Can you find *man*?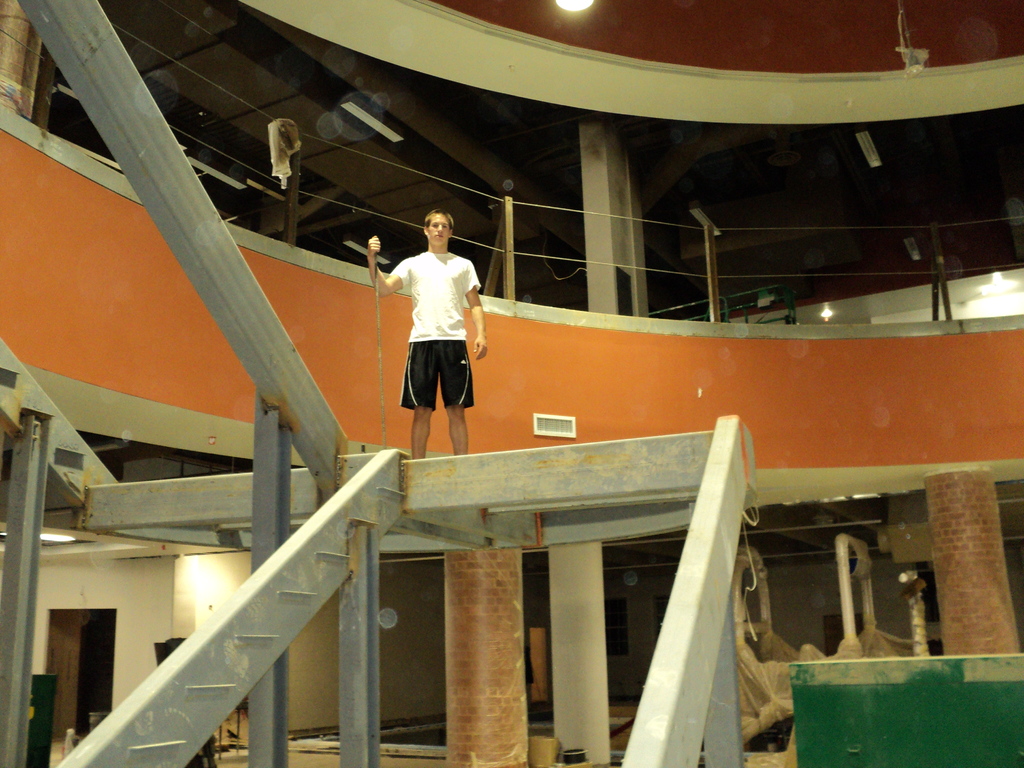
Yes, bounding box: (374, 211, 484, 441).
